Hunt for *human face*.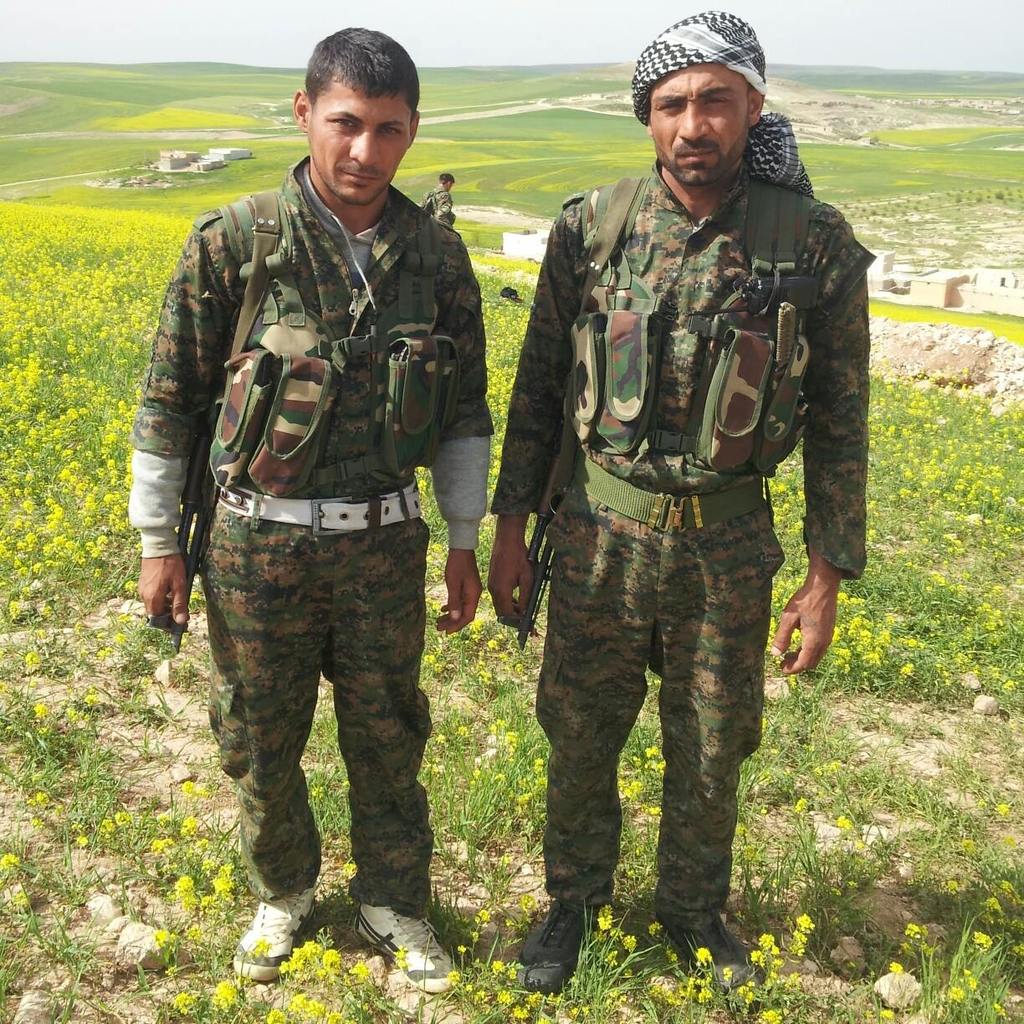
Hunted down at (x1=649, y1=66, x2=755, y2=182).
